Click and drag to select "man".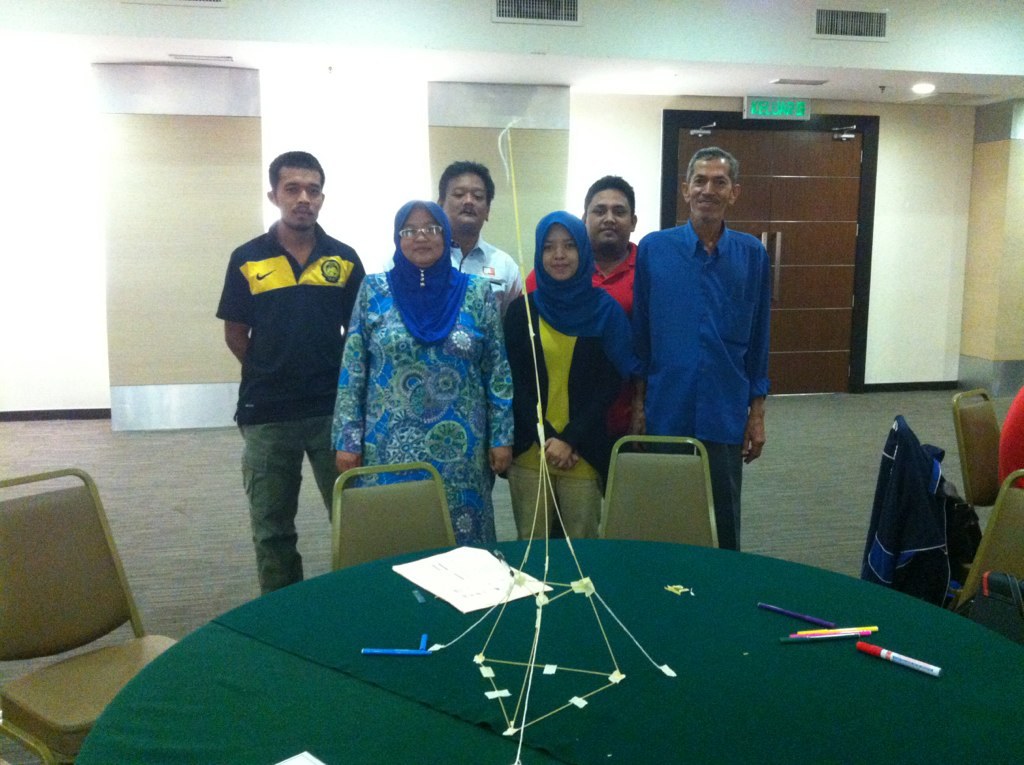
Selection: <region>438, 159, 529, 491</region>.
